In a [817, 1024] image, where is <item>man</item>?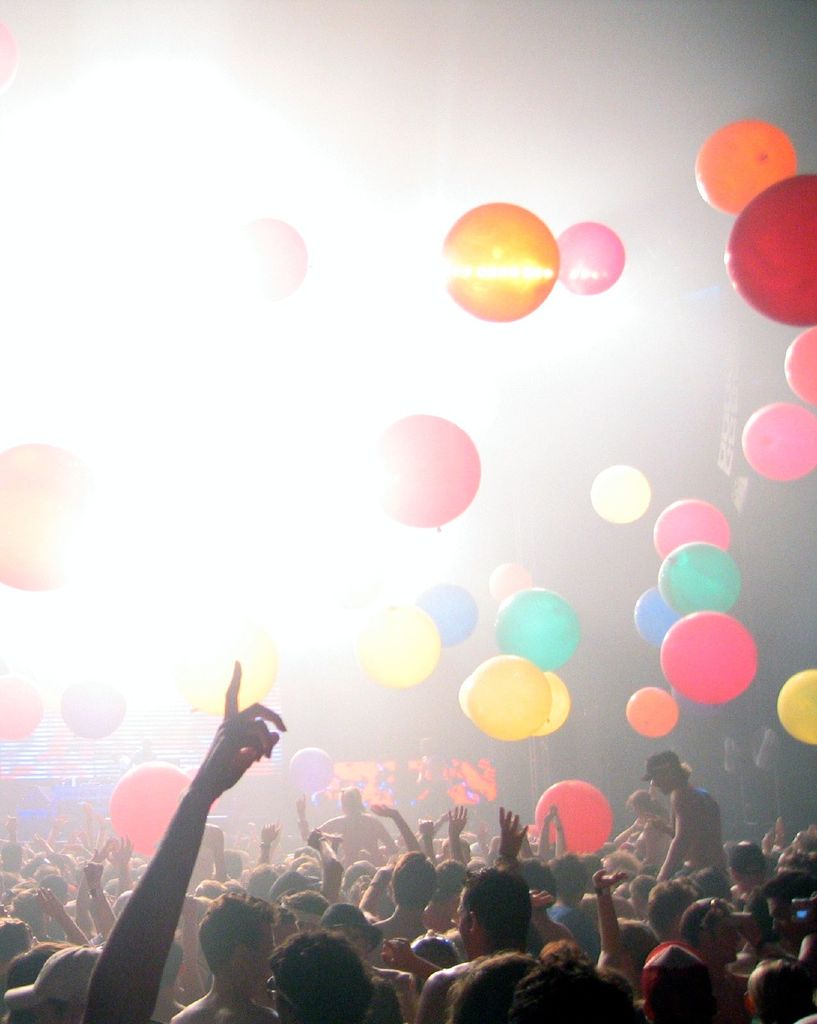
rect(653, 747, 742, 892).
